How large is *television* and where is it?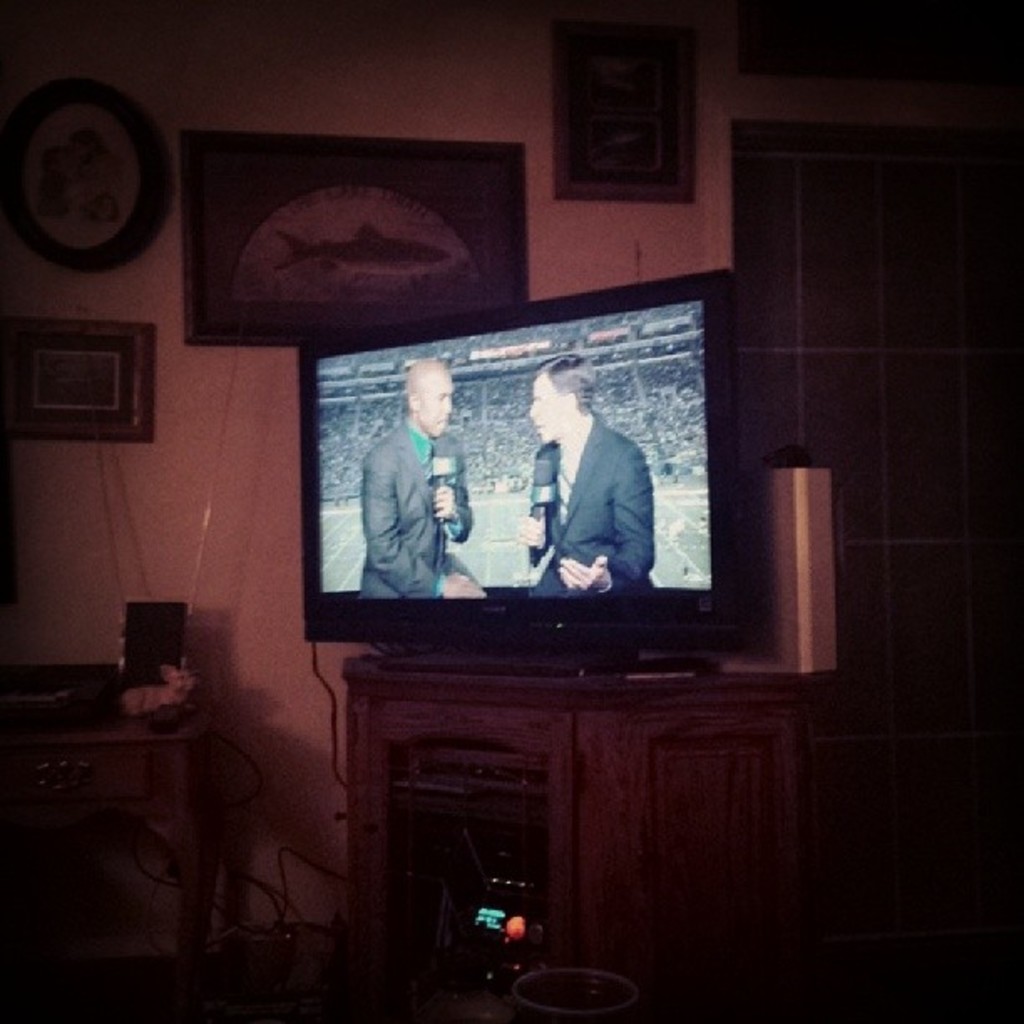
Bounding box: box(291, 278, 765, 671).
